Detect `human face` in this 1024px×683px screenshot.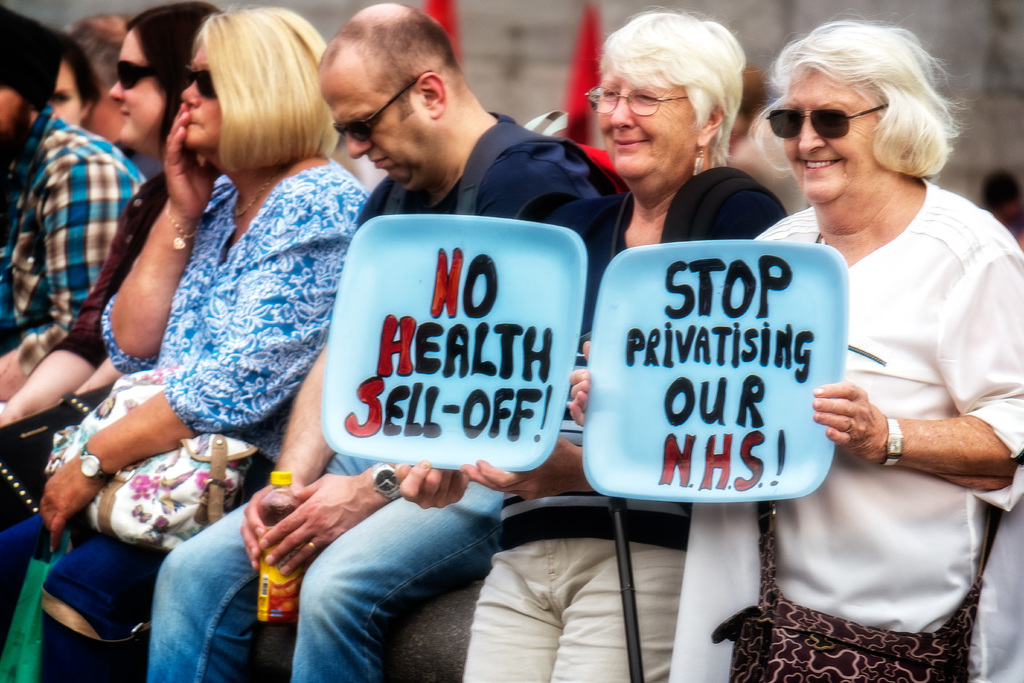
Detection: [181,47,224,167].
